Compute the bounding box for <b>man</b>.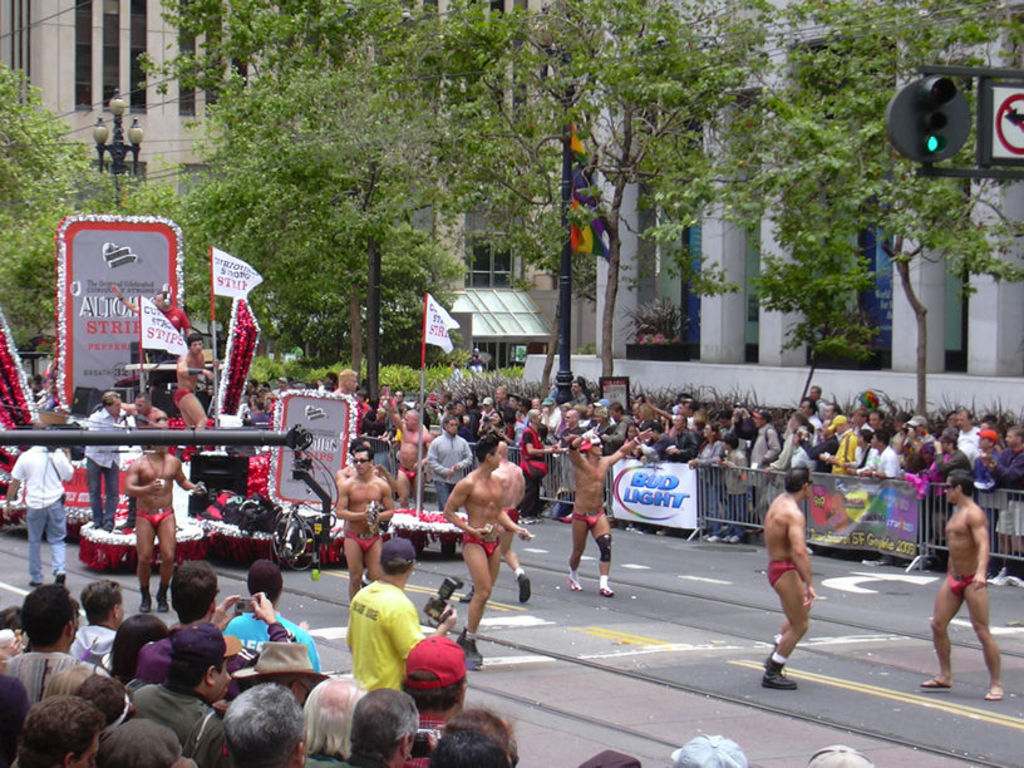
99:714:192:767.
